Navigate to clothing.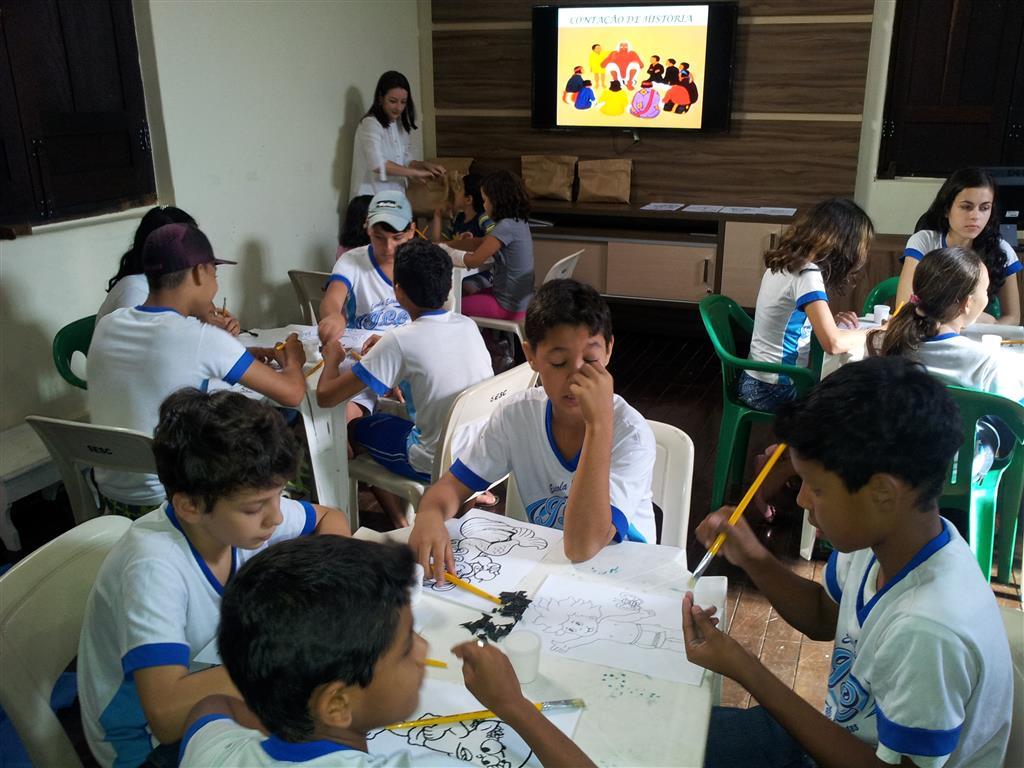
Navigation target: [left=84, top=311, right=263, bottom=512].
